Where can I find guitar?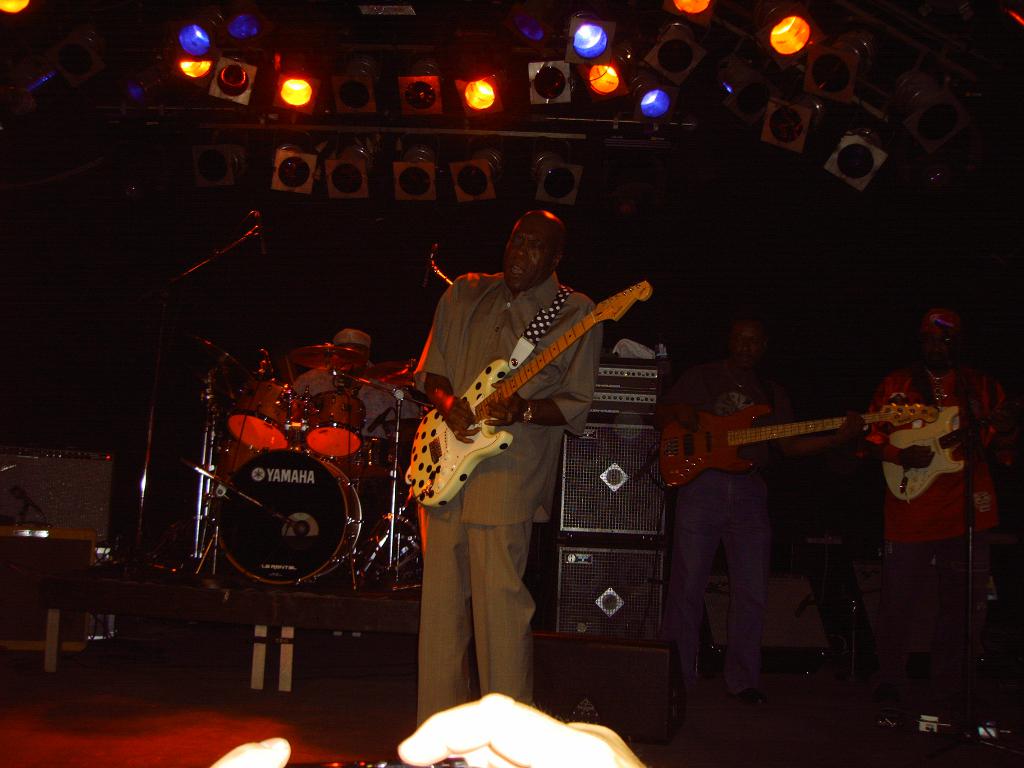
You can find it at locate(653, 400, 943, 488).
